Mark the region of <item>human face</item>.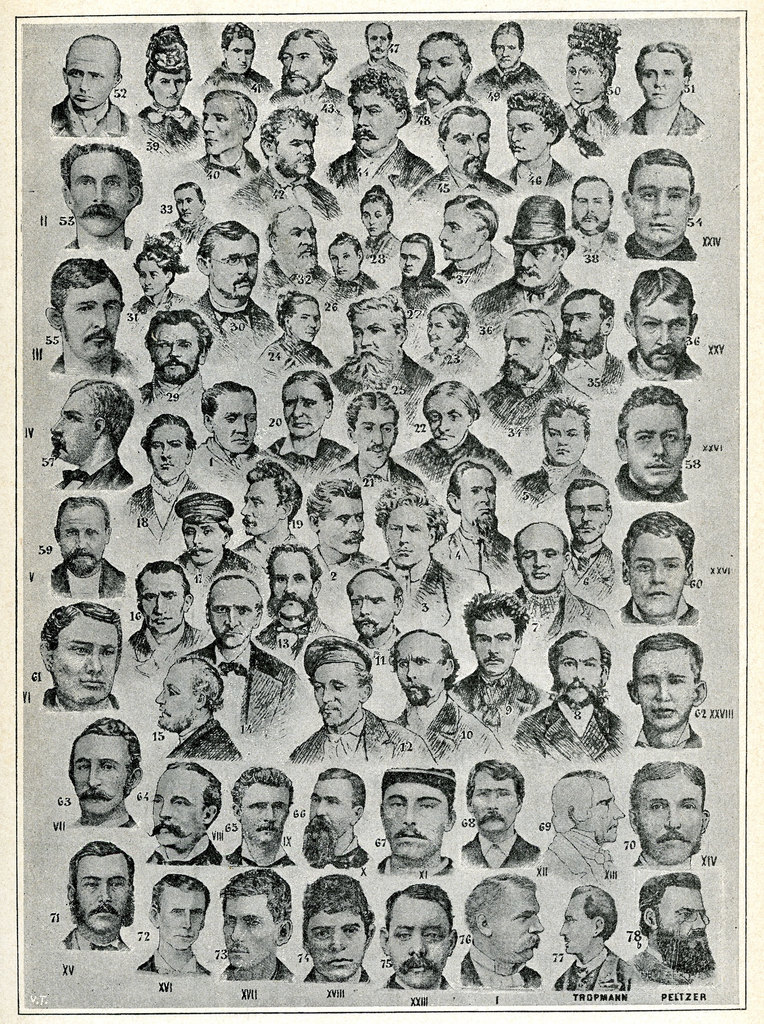
Region: <region>400, 240, 425, 276</region>.
